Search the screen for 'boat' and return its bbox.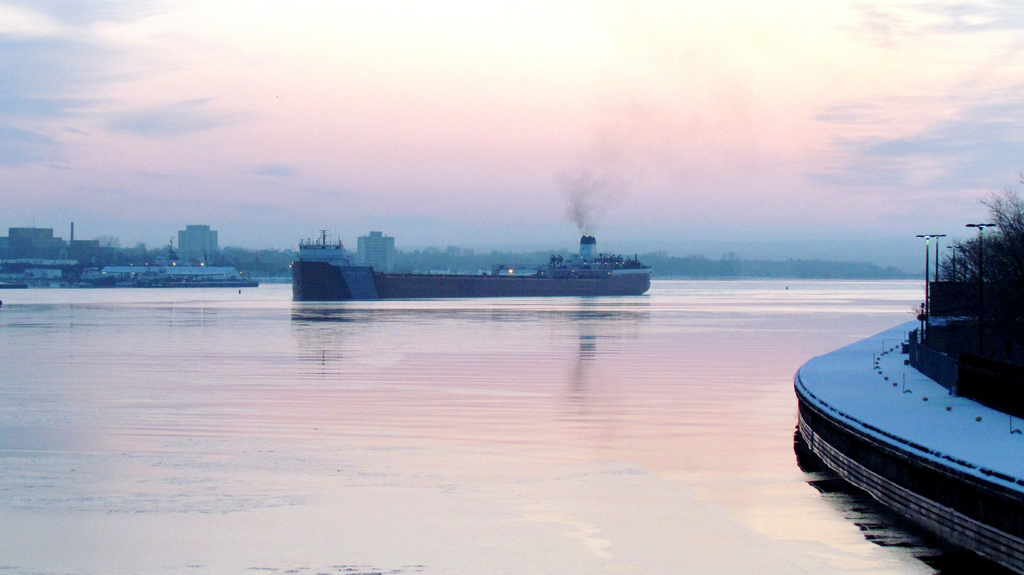
Found: 277,202,684,304.
